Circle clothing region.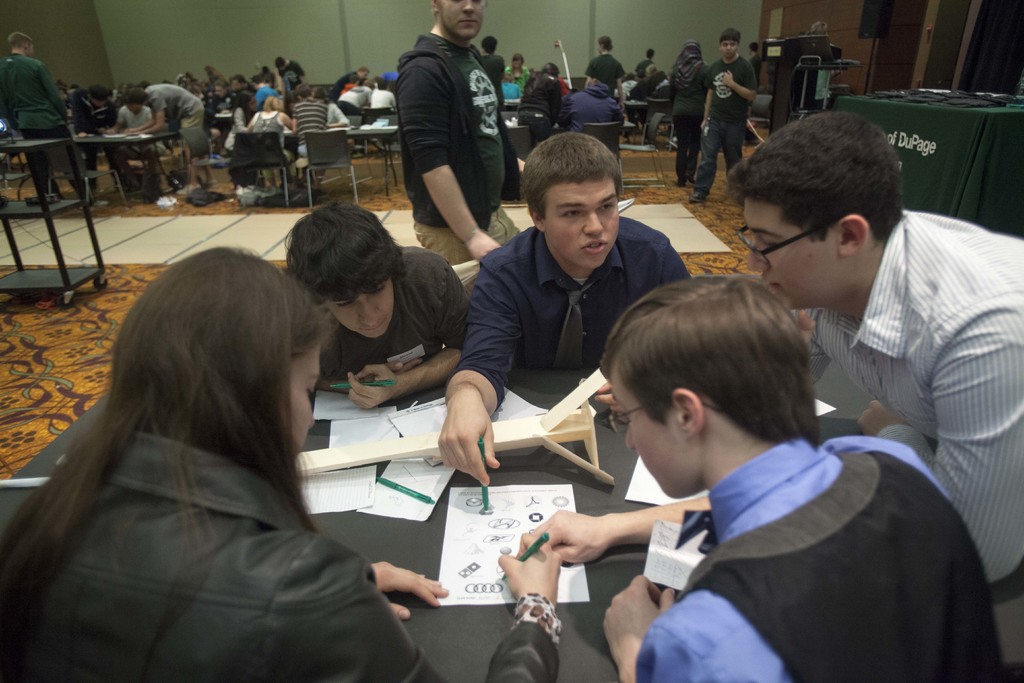
Region: select_region(584, 51, 627, 97).
